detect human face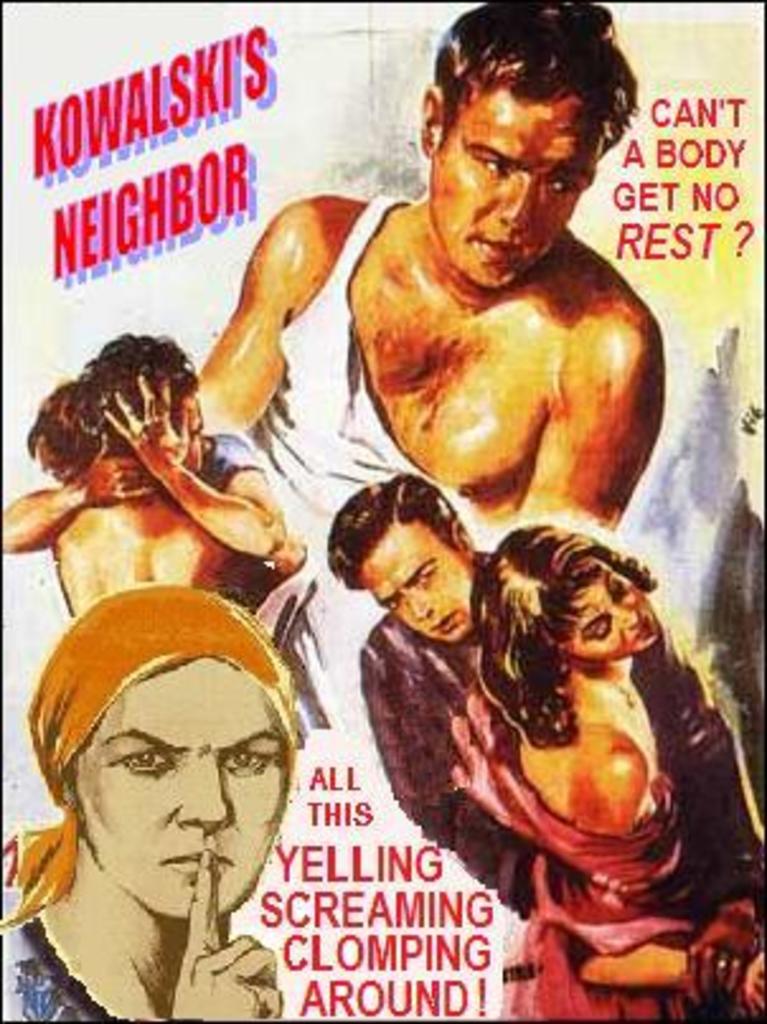
x1=36, y1=450, x2=86, y2=485
